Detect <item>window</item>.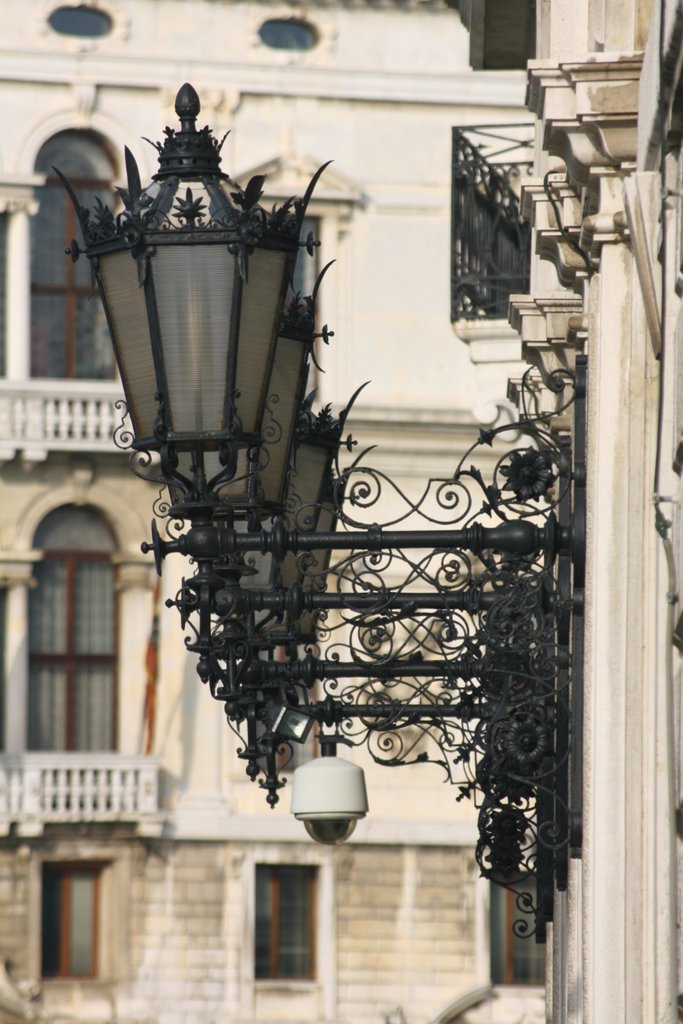
Detected at (left=218, top=153, right=367, bottom=368).
